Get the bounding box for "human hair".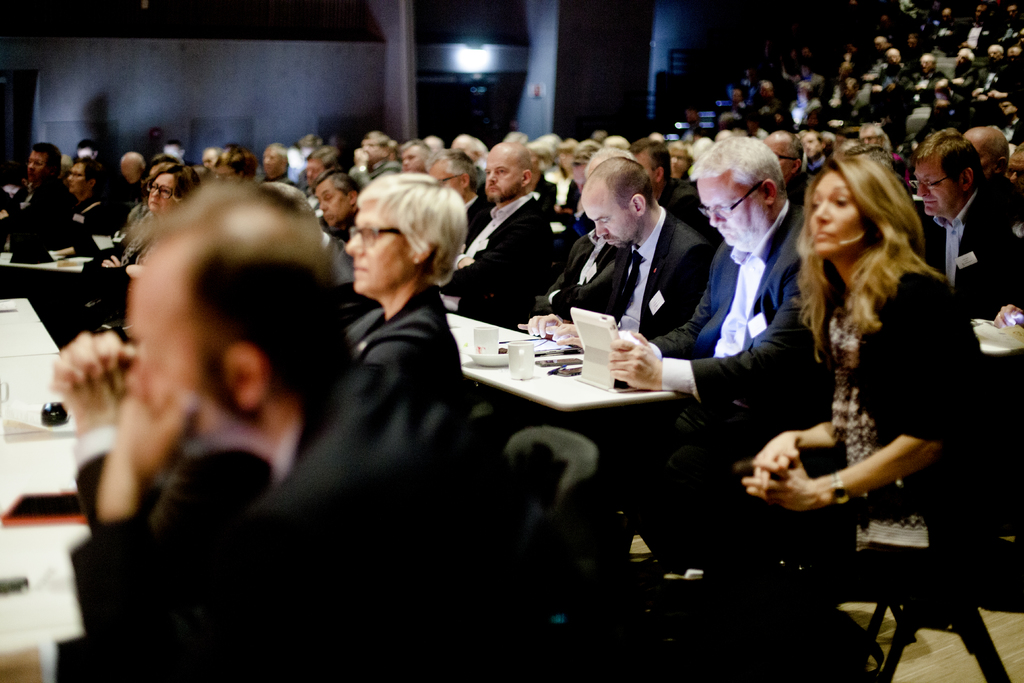
detection(687, 133, 783, 199).
